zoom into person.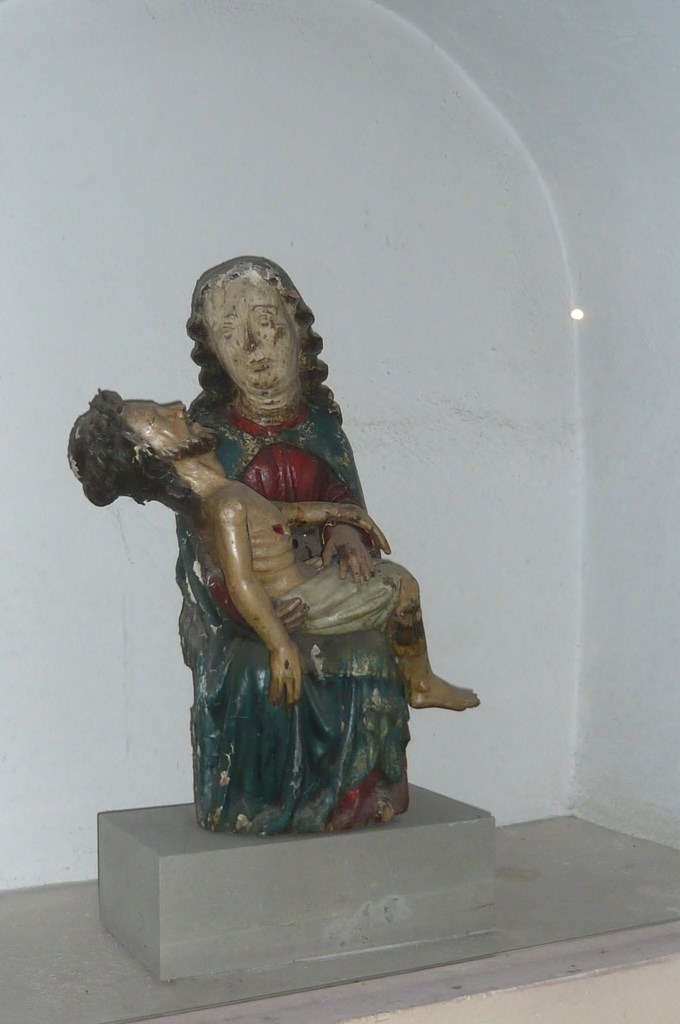
Zoom target: <bbox>175, 246, 455, 847</bbox>.
